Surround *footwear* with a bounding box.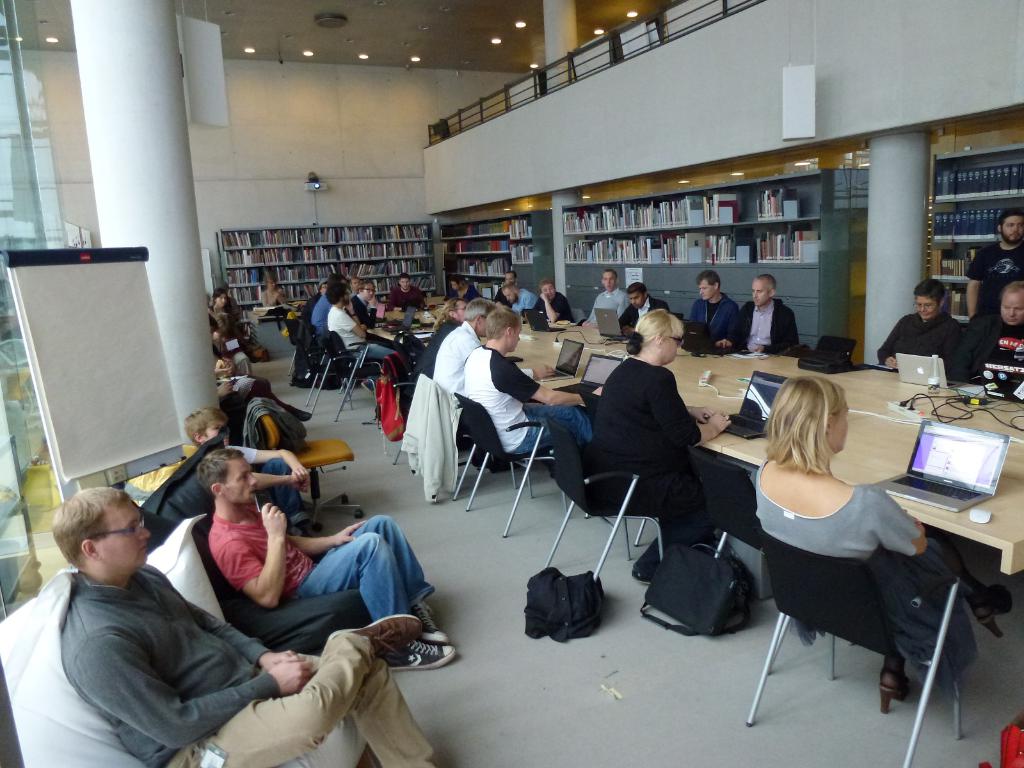
(977, 585, 1017, 641).
